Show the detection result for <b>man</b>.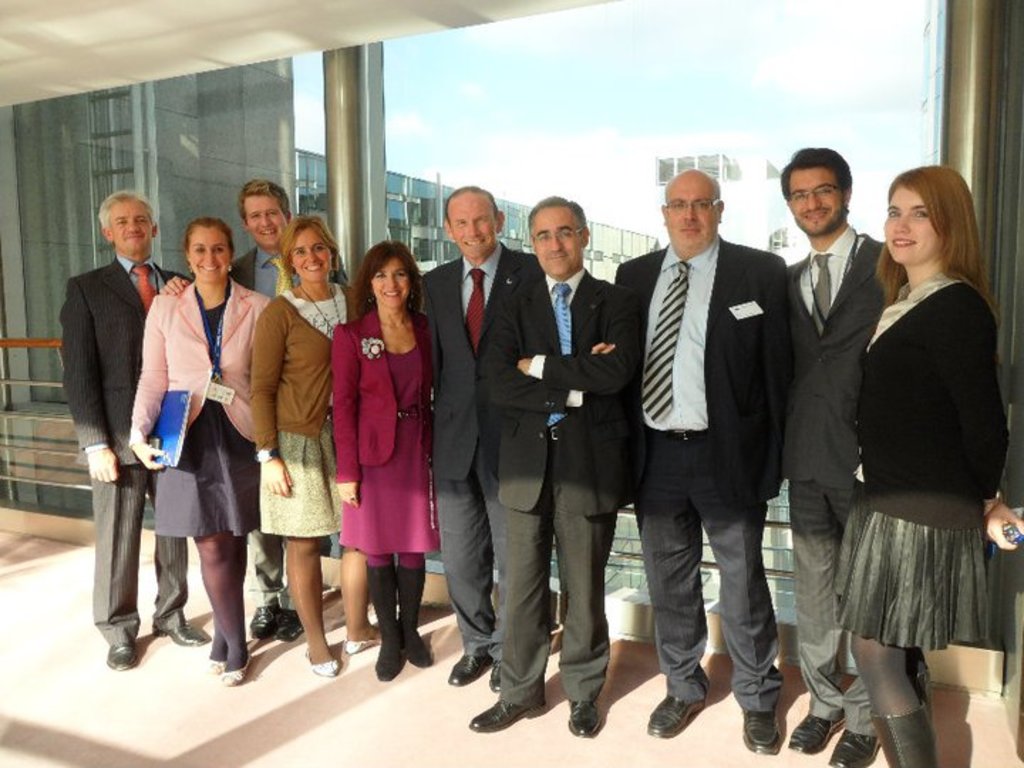
l=774, t=151, r=878, b=767.
